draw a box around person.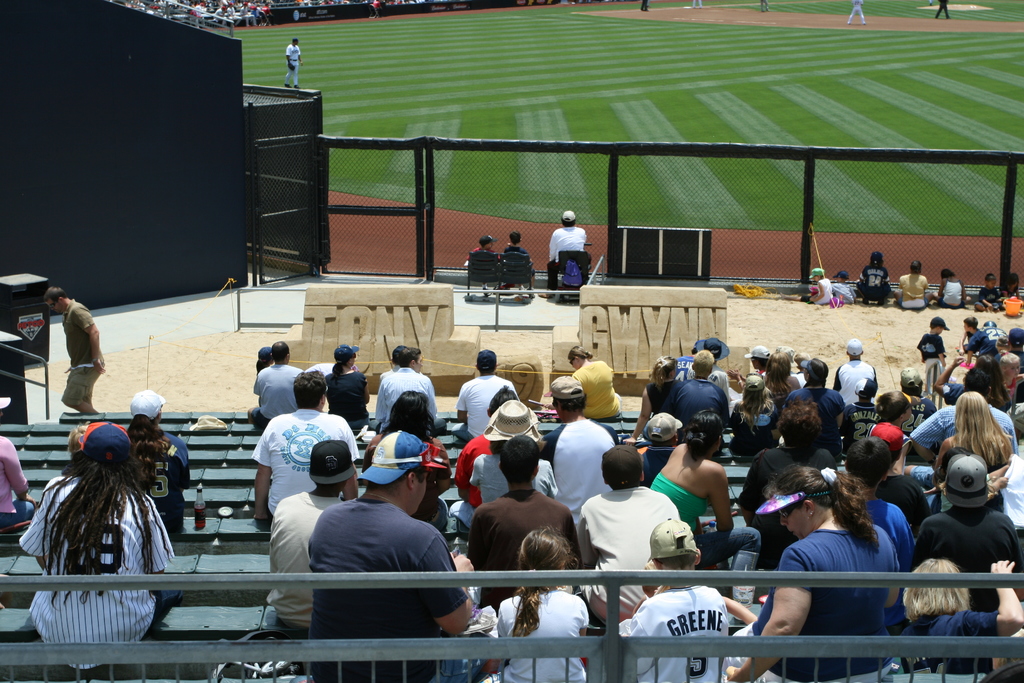
x1=250 y1=368 x2=360 y2=523.
